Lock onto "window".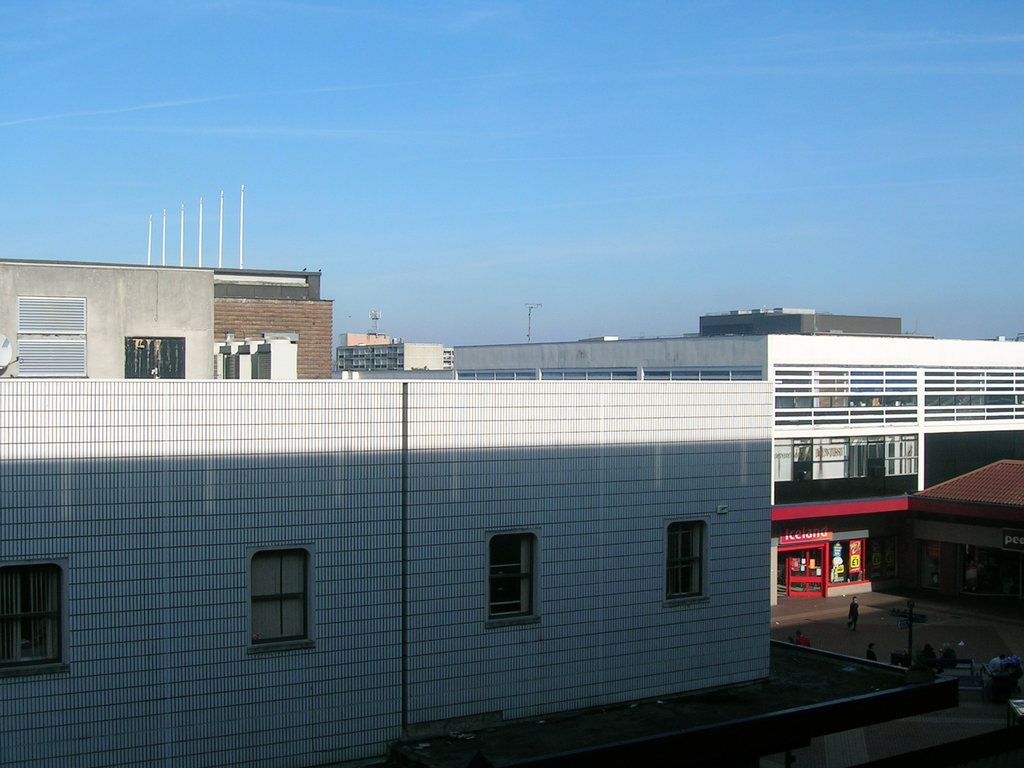
Locked: 775 368 921 429.
